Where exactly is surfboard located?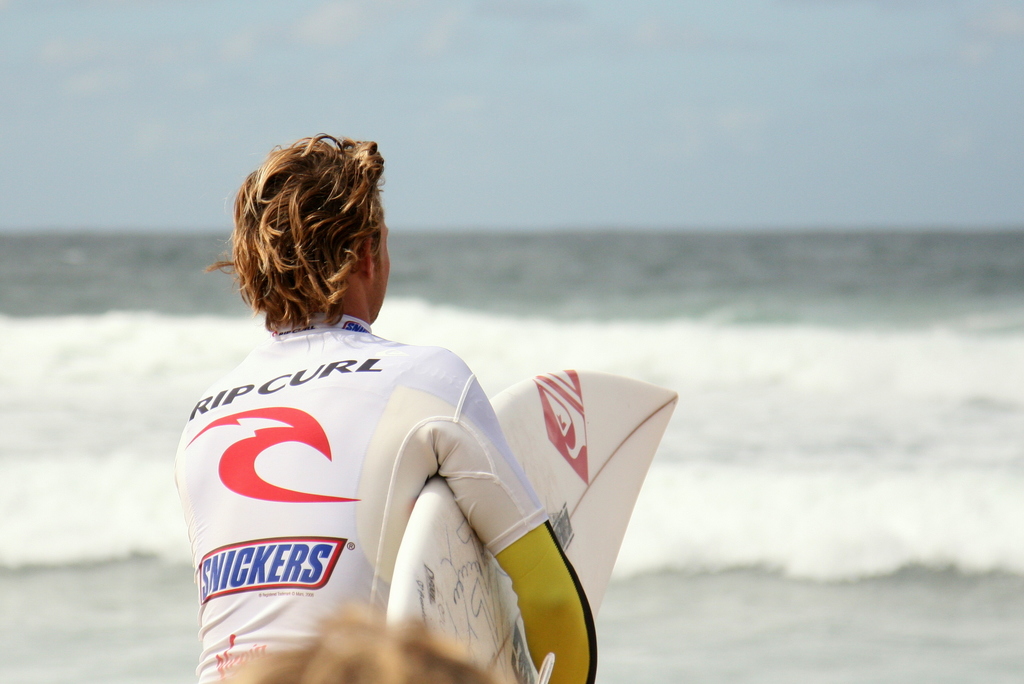
Its bounding box is bbox=(388, 369, 678, 683).
